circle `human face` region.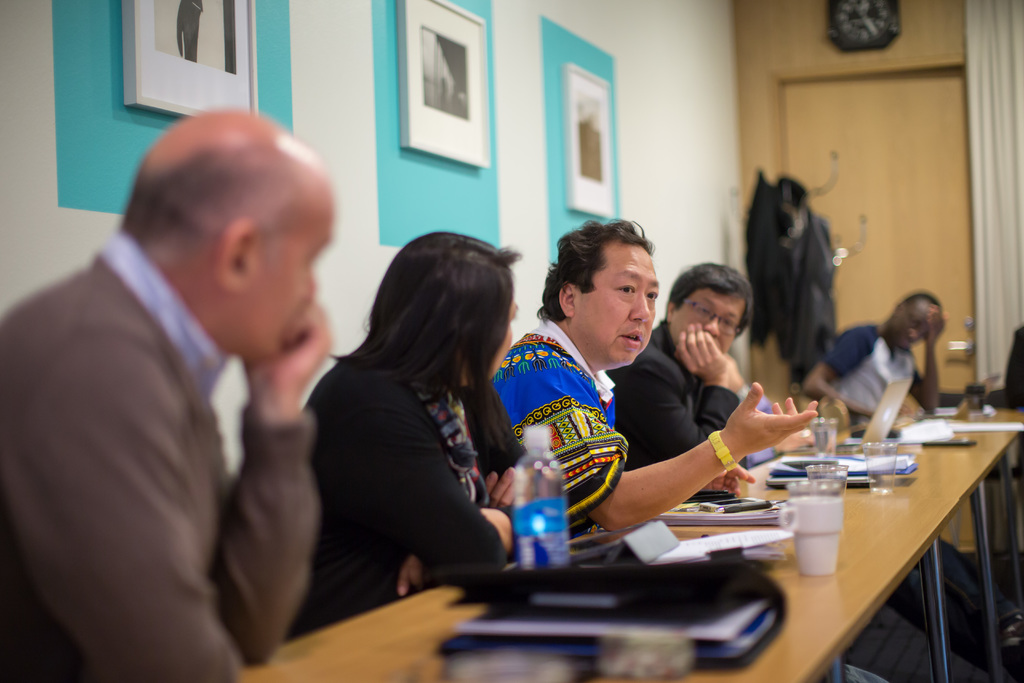
Region: rect(886, 309, 932, 352).
